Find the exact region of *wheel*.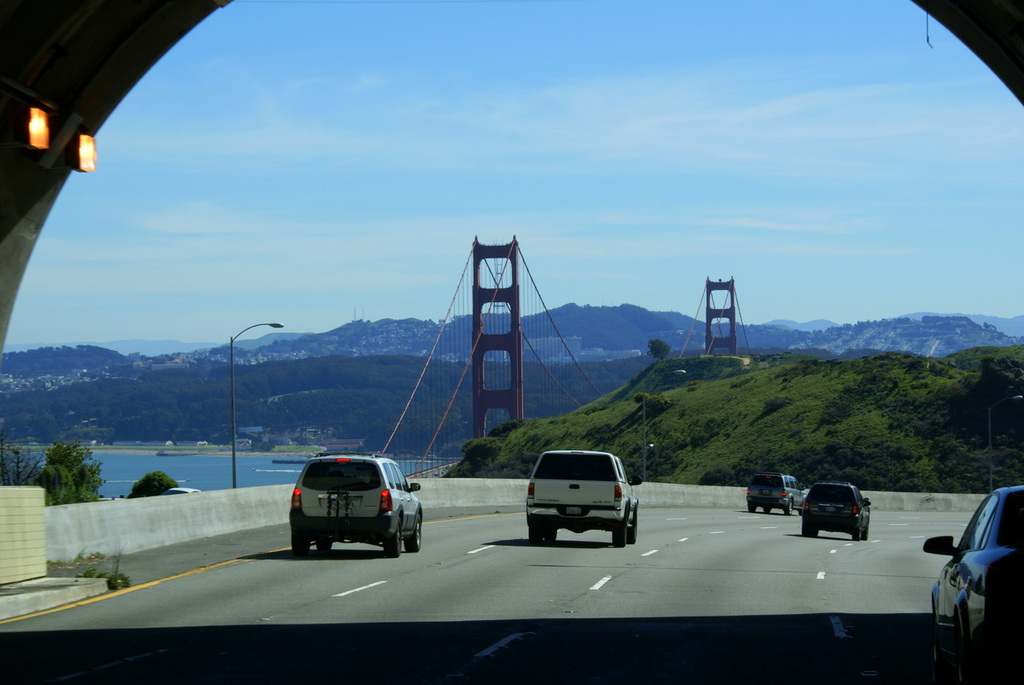
Exact region: 866, 525, 870, 539.
